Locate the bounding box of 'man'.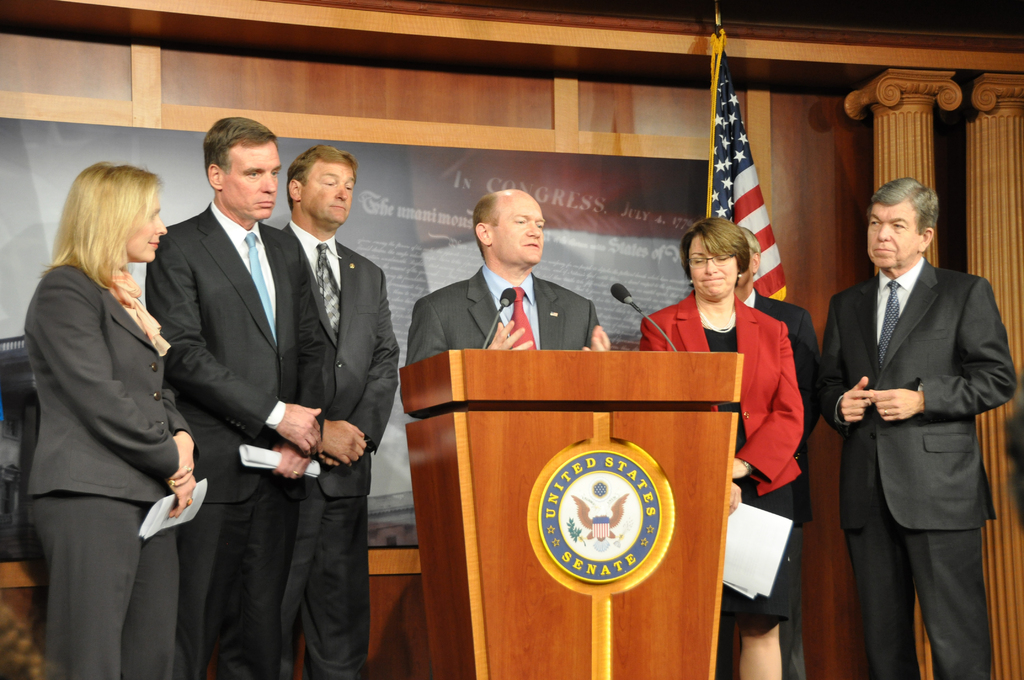
Bounding box: BBox(823, 150, 1009, 660).
